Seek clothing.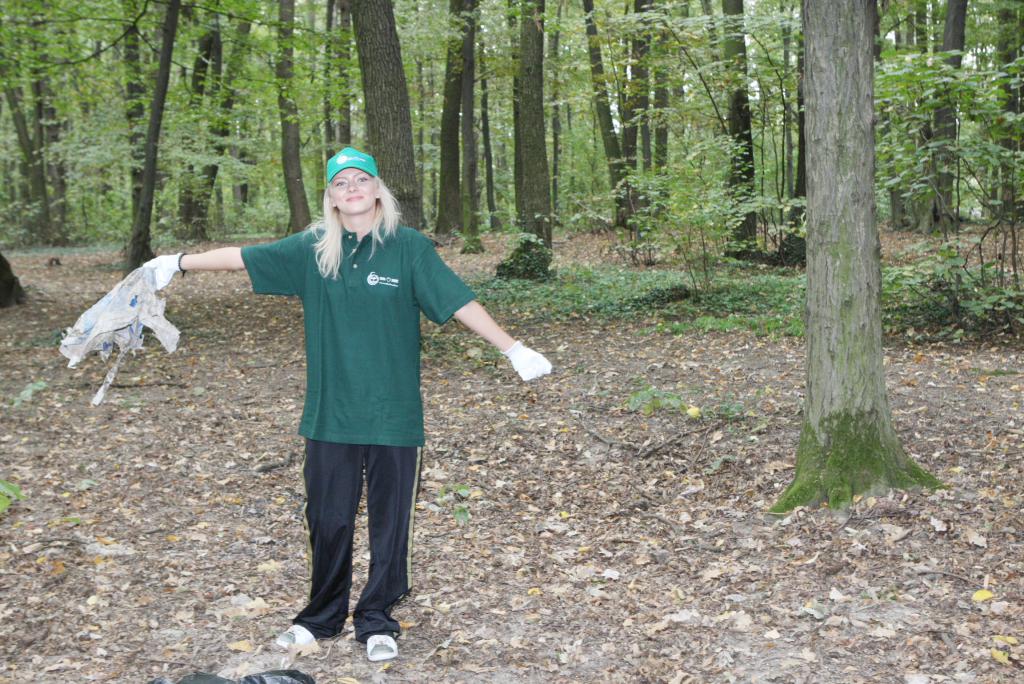
Rect(252, 213, 459, 588).
